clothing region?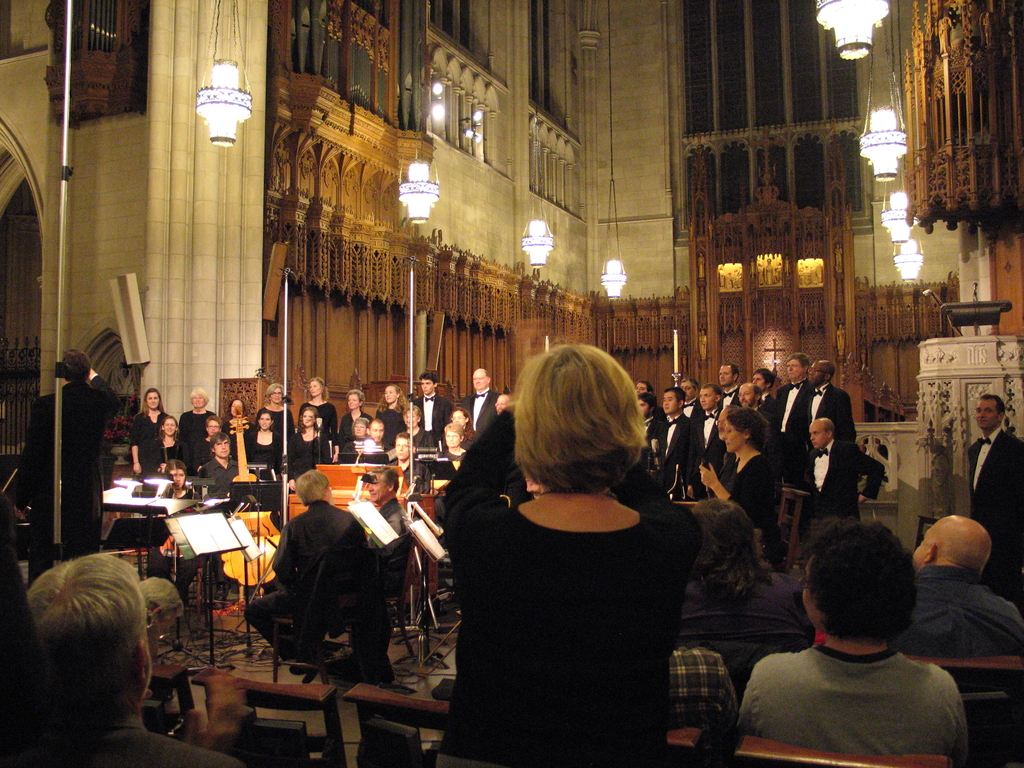
l=734, t=449, r=780, b=531
